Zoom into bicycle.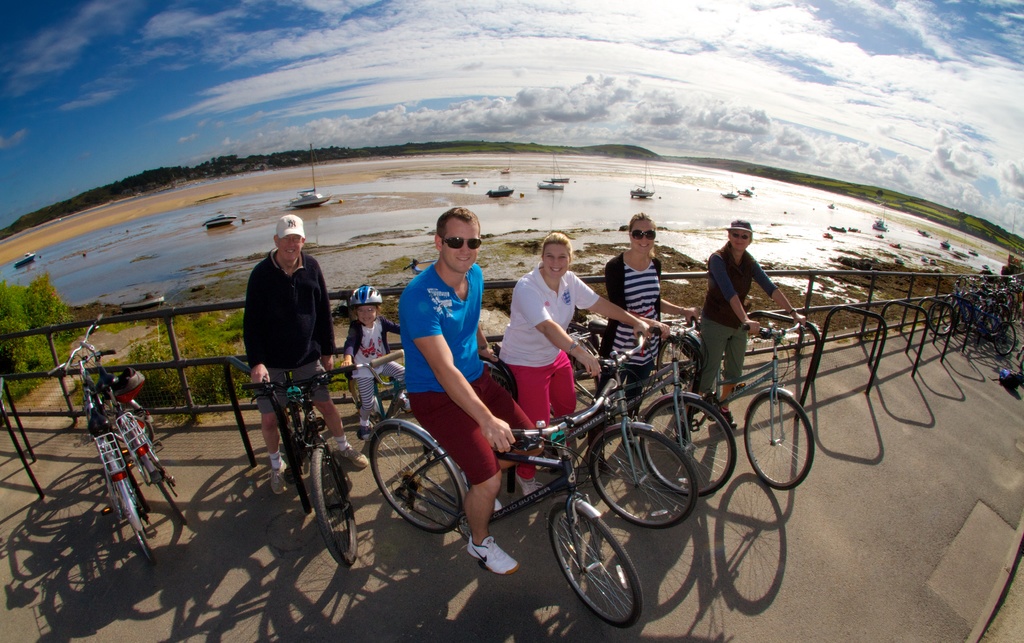
Zoom target: <bbox>943, 271, 1004, 337</bbox>.
